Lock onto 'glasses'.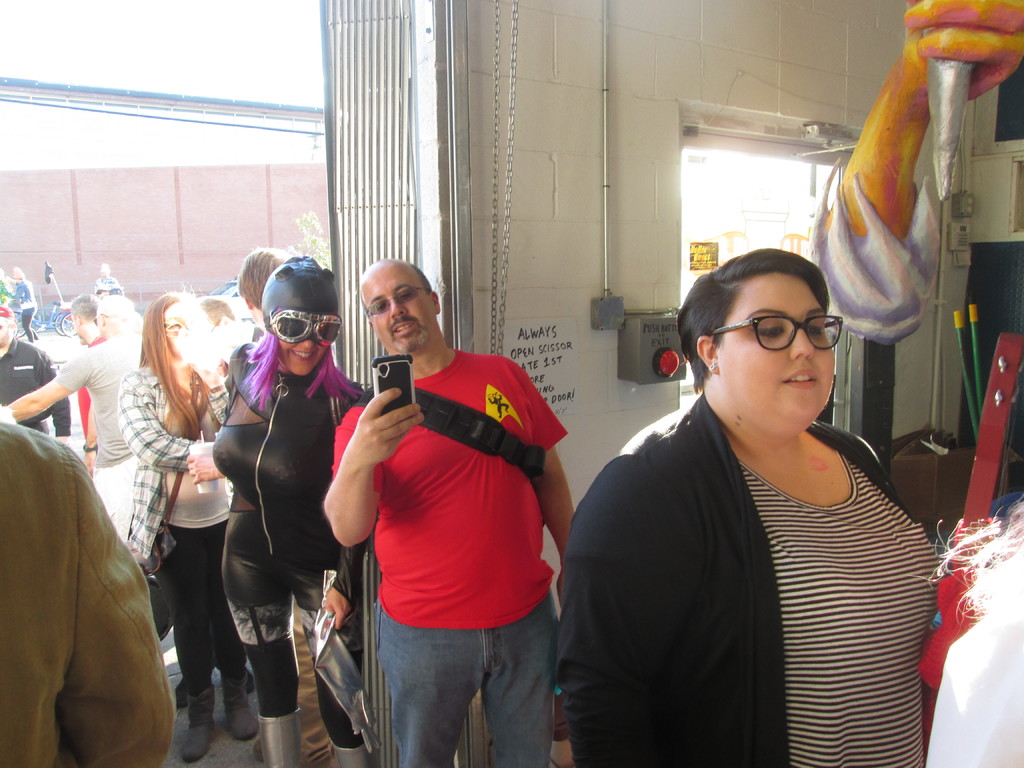
Locked: <bbox>367, 285, 429, 319</bbox>.
